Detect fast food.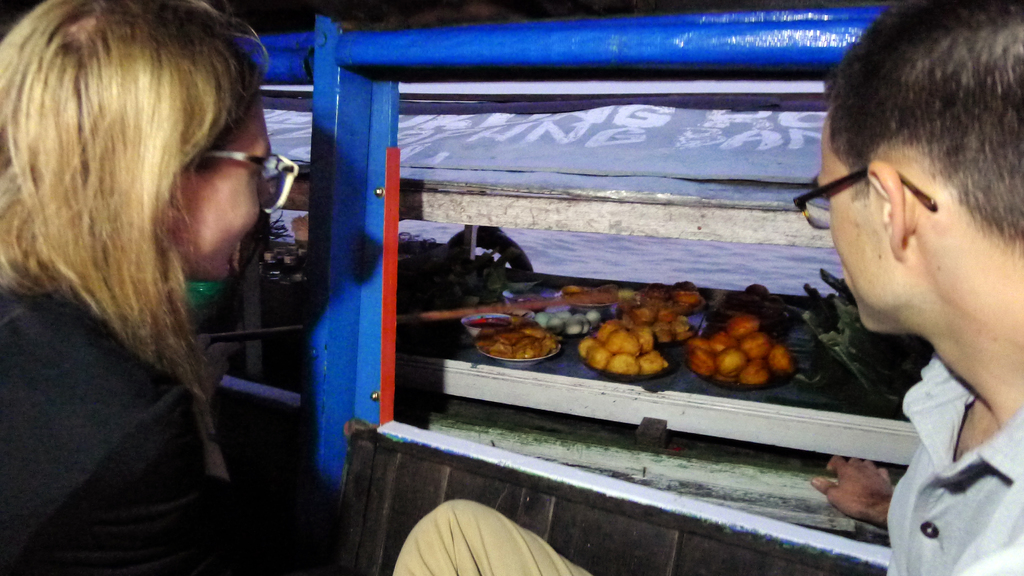
Detected at 607:353:636:375.
